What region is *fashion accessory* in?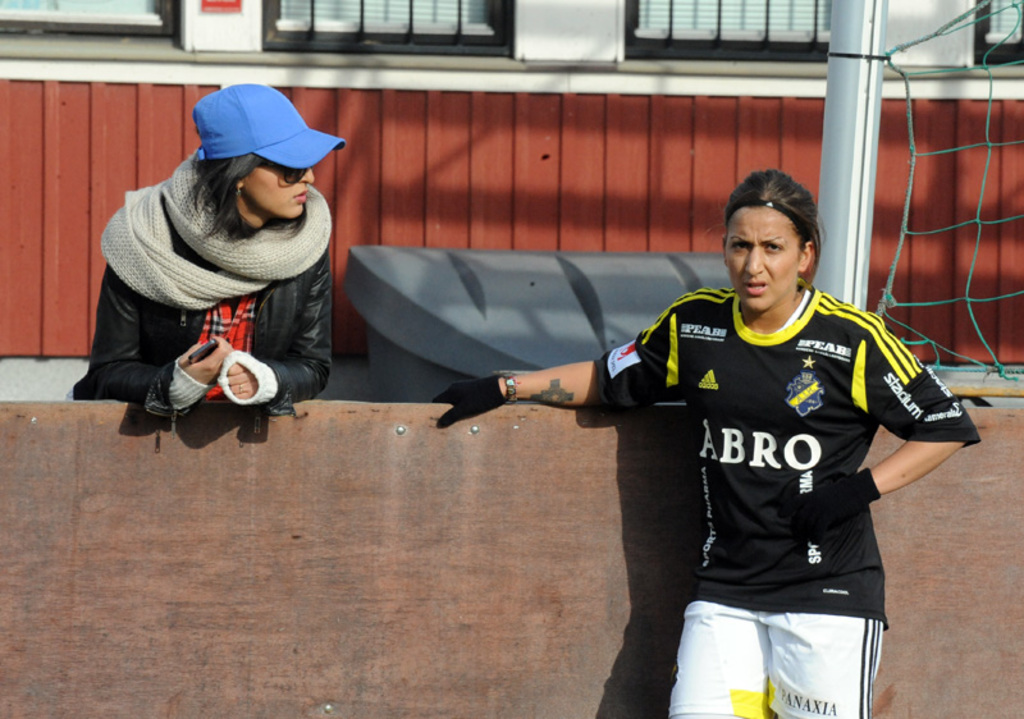
189:84:344:166.
